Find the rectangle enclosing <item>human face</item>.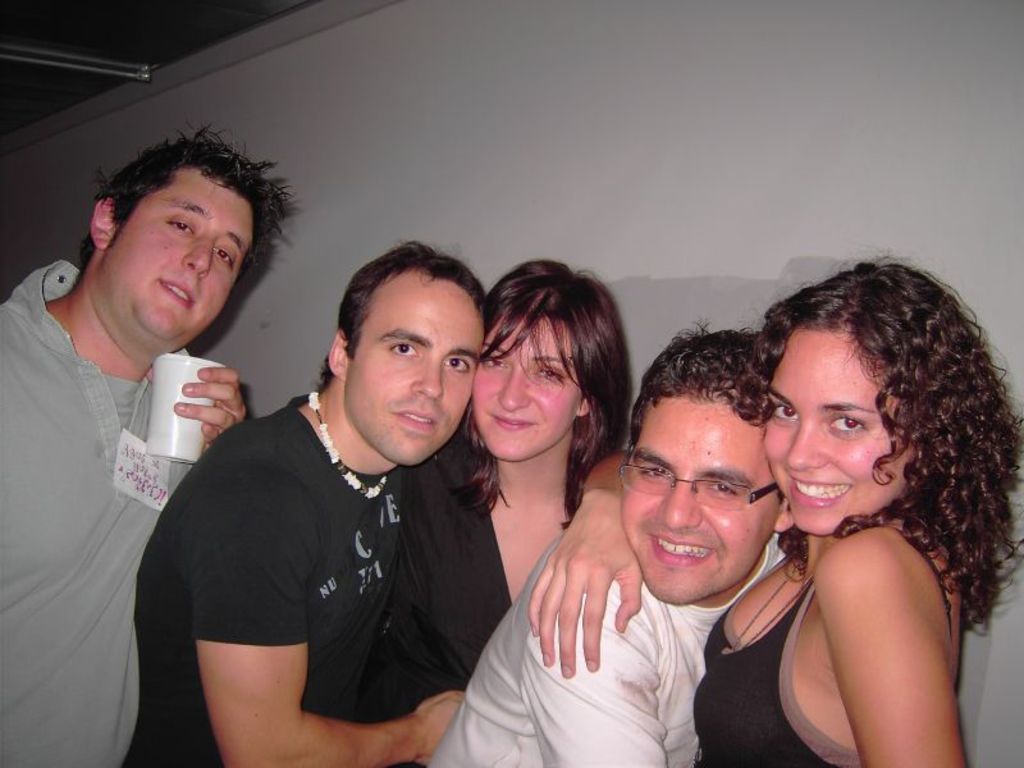
BBox(106, 168, 251, 342).
